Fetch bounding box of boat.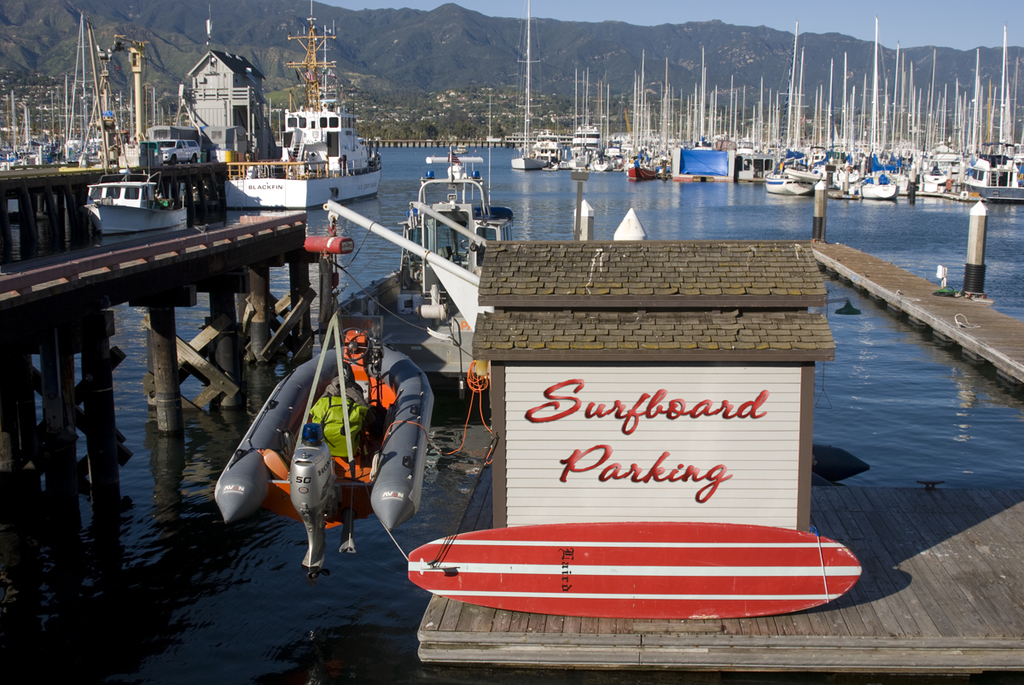
Bbox: (320, 97, 515, 414).
